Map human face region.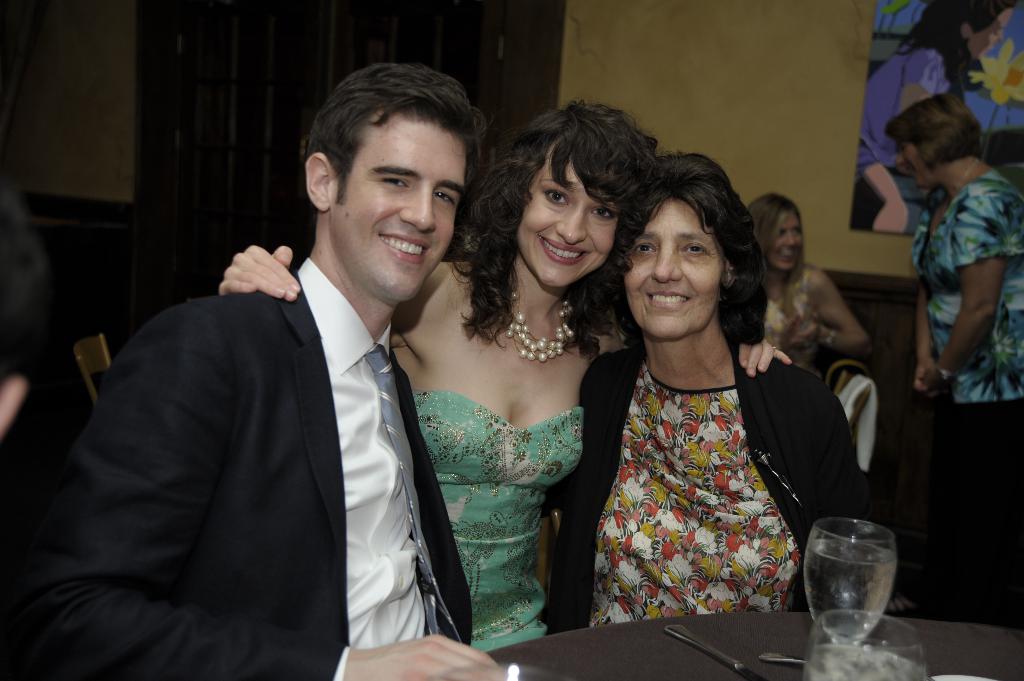
Mapped to 964,1,1023,62.
